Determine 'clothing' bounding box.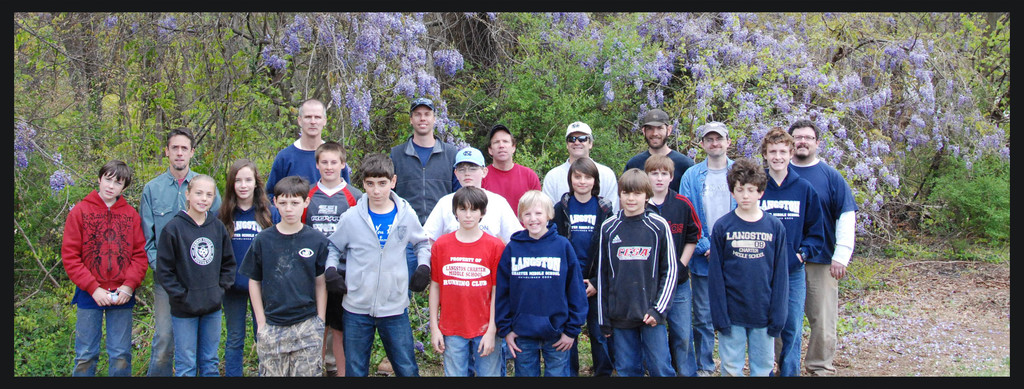
Determined: bbox=[598, 183, 692, 359].
